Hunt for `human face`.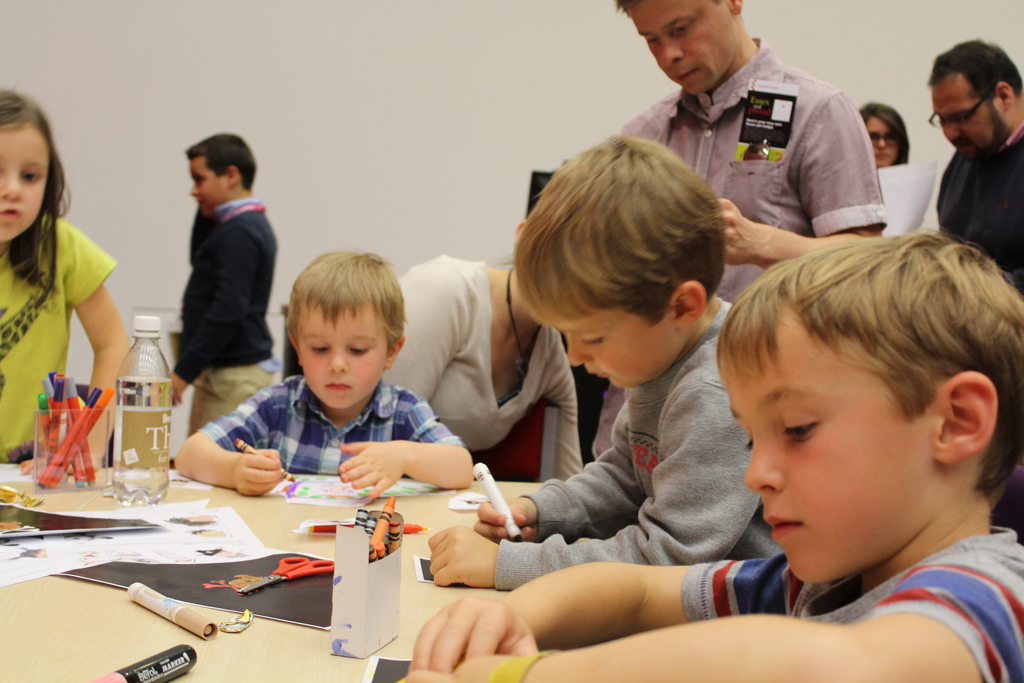
Hunted down at Rect(860, 123, 901, 165).
